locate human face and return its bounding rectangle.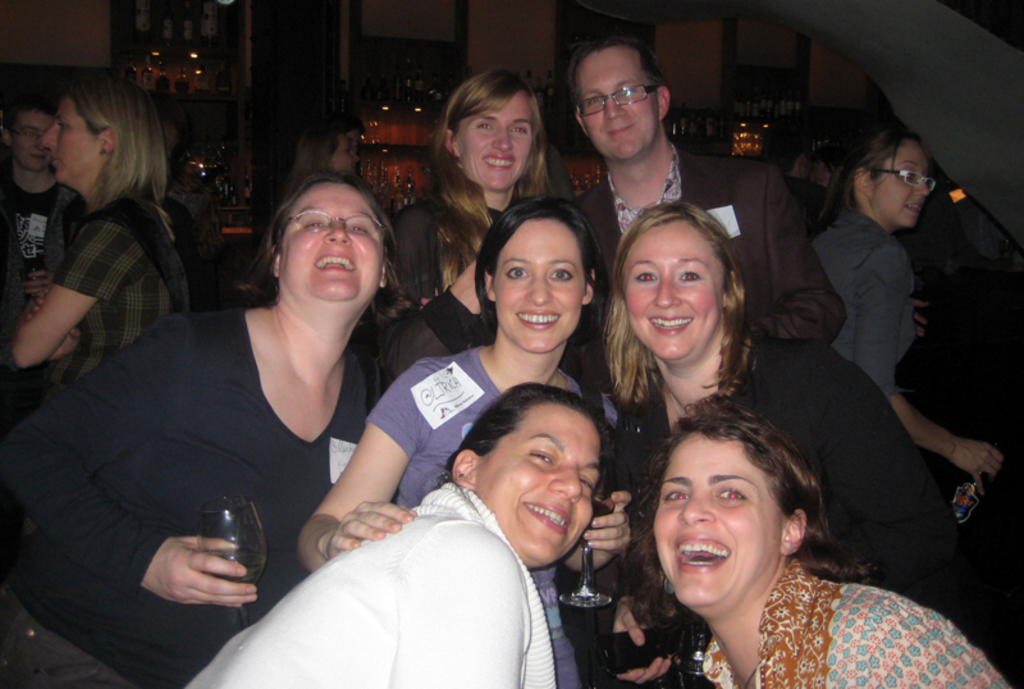
bbox=[17, 113, 52, 166].
